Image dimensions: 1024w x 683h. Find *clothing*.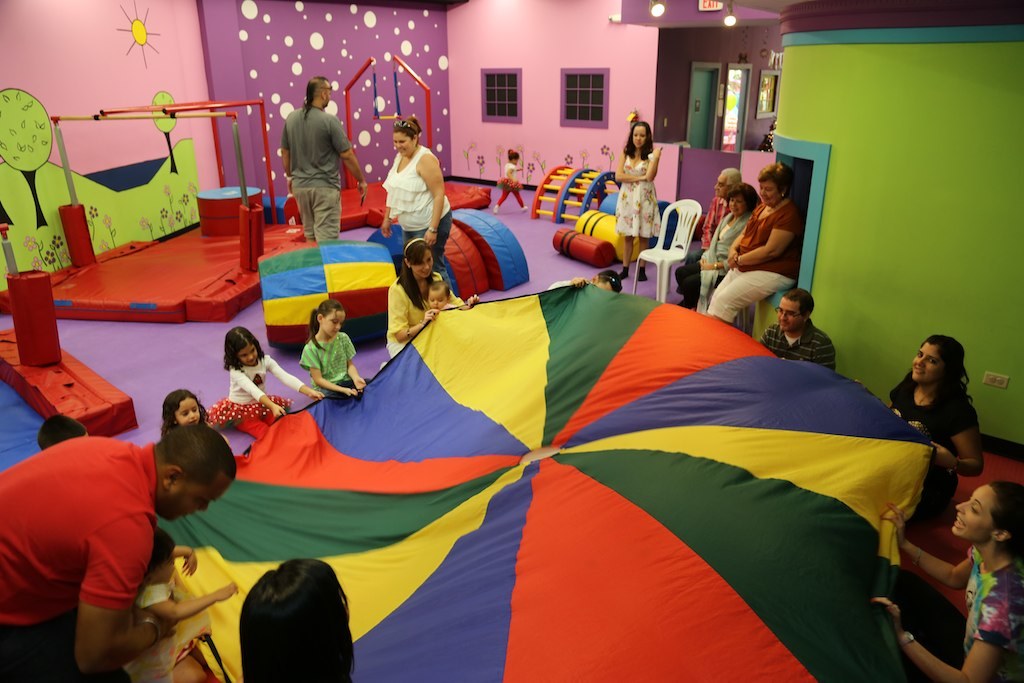
region(613, 155, 661, 239).
